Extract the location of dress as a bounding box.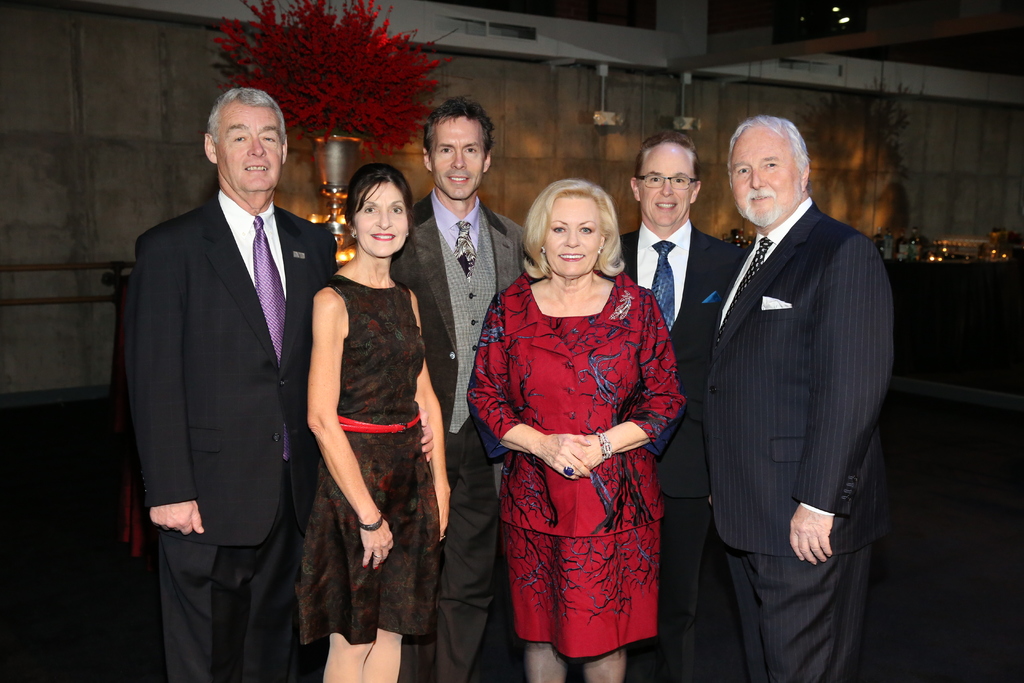
467:270:682:655.
